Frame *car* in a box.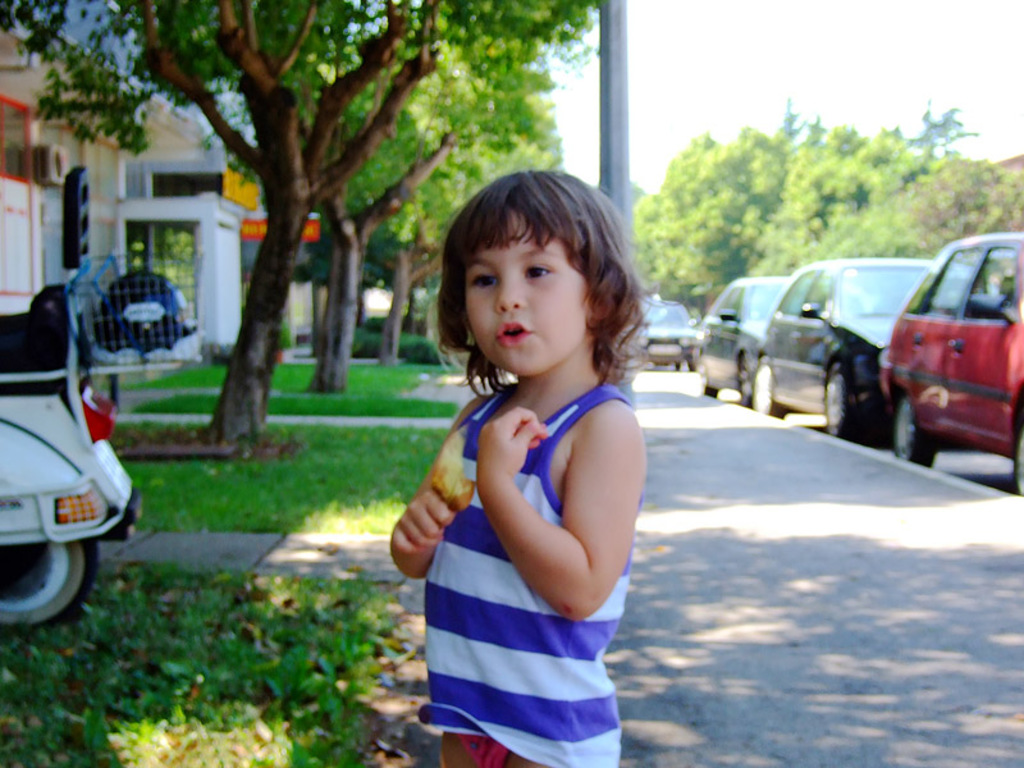
{"x1": 639, "y1": 298, "x2": 695, "y2": 375}.
